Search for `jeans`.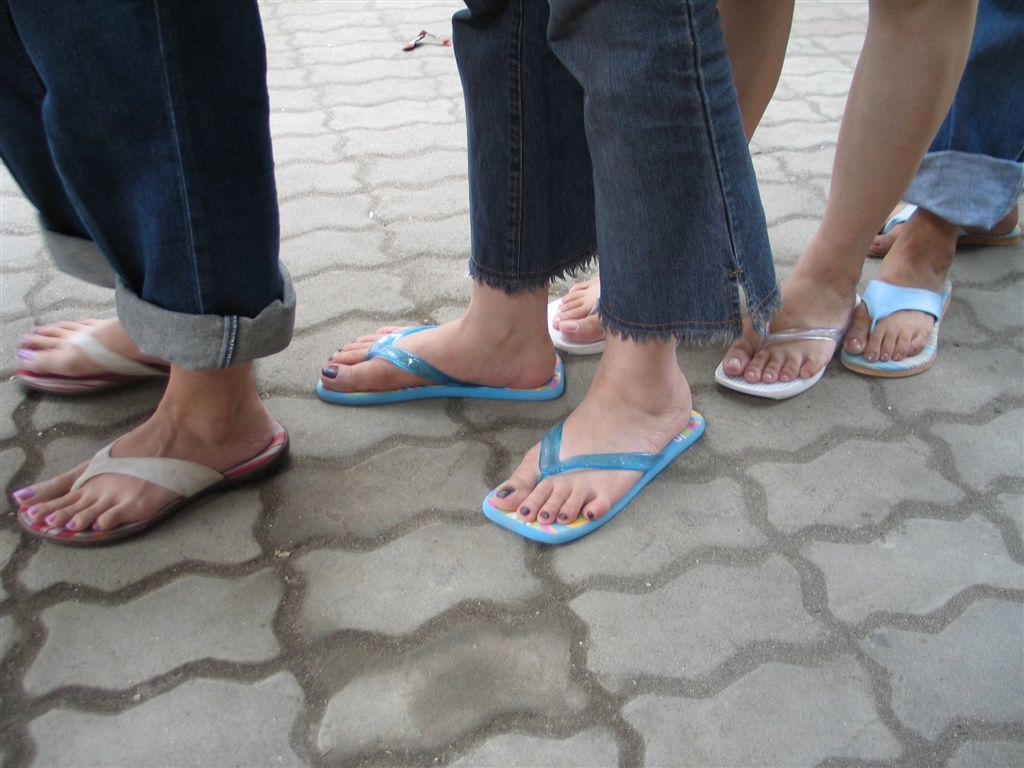
Found at locate(0, 0, 302, 371).
